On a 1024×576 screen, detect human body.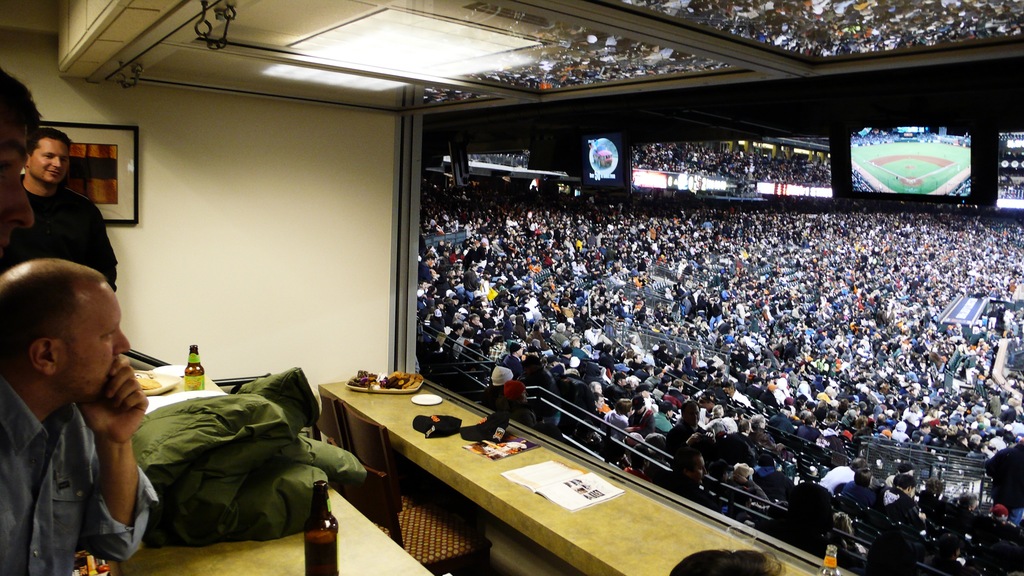
bbox=(597, 280, 600, 296).
